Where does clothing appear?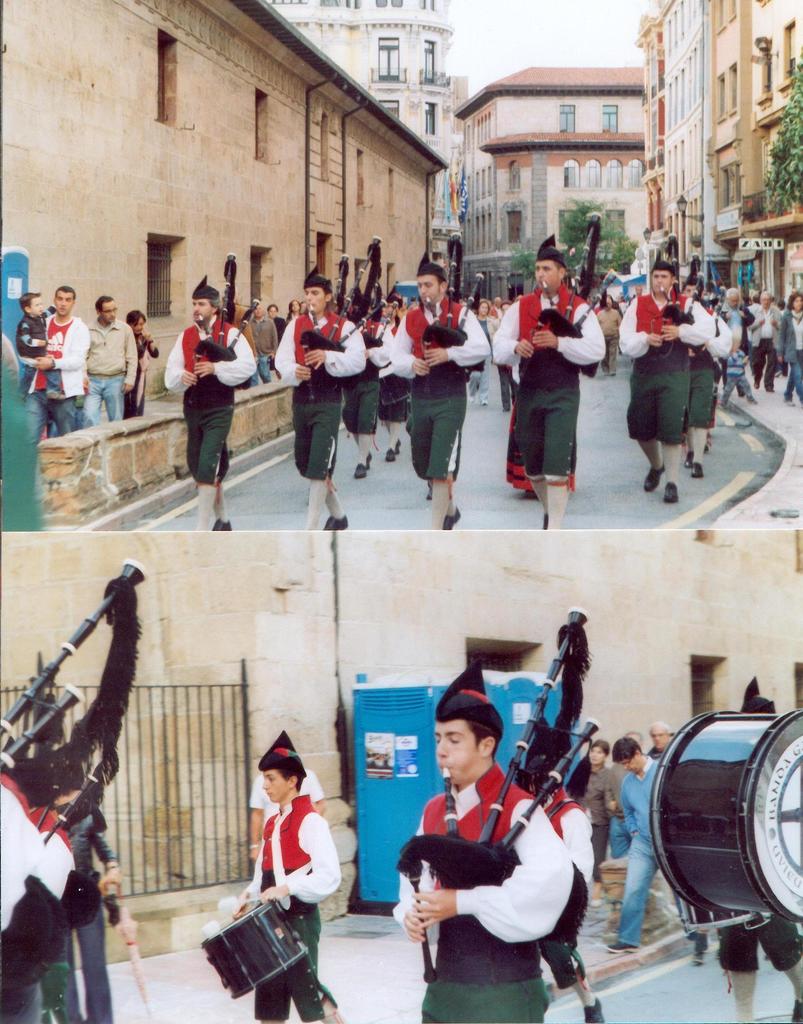
Appears at x1=33 y1=312 x2=95 y2=442.
